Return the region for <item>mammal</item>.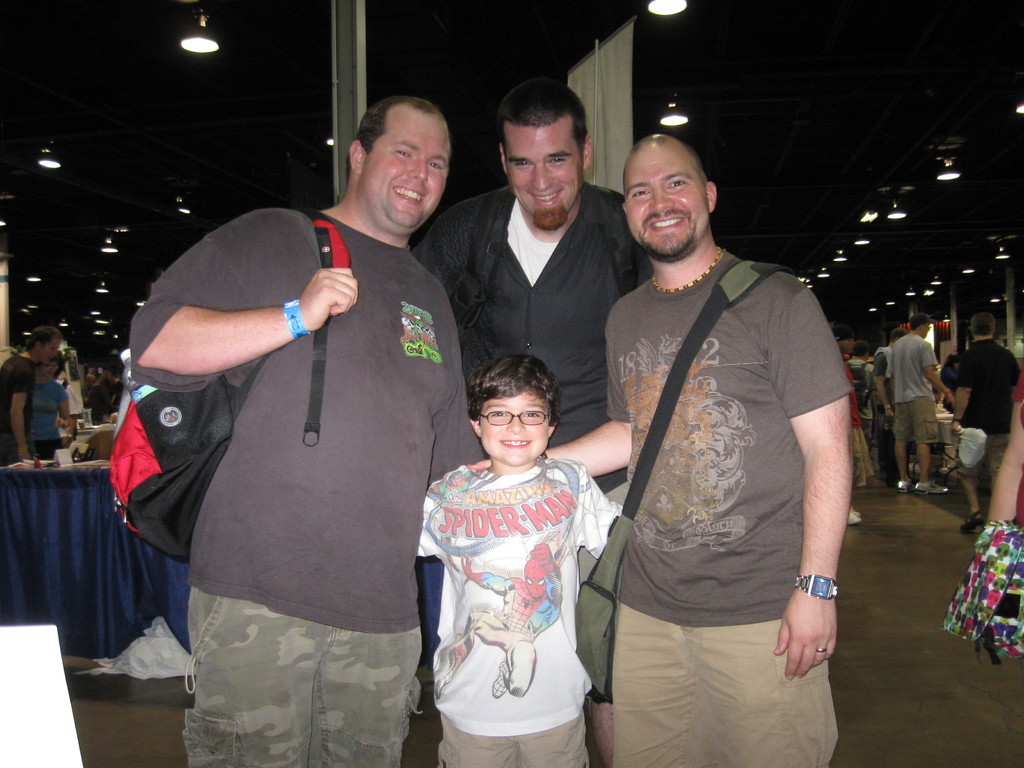
box=[940, 350, 964, 406].
